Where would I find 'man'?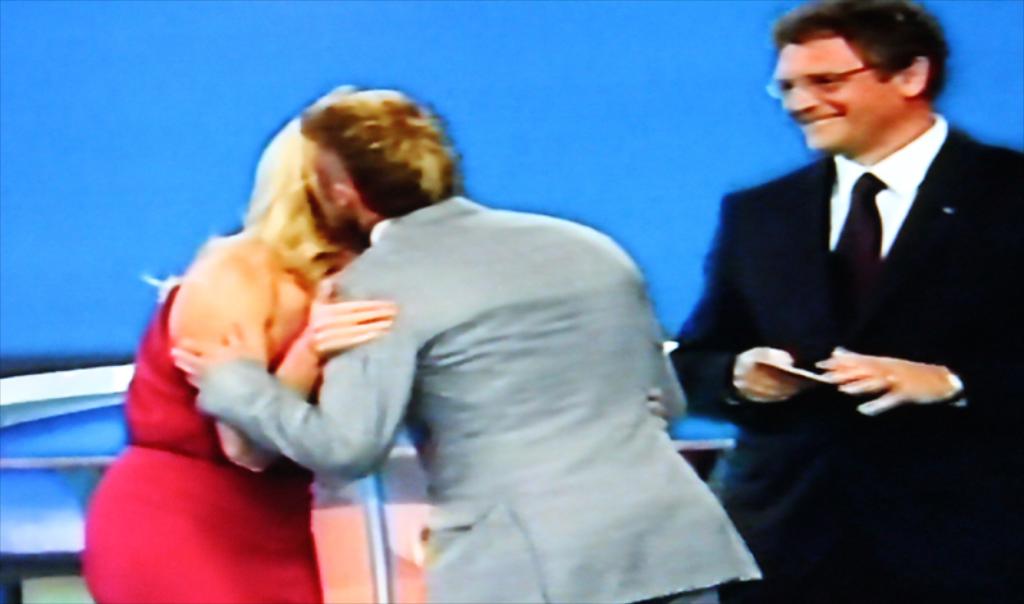
At BBox(696, 6, 998, 465).
